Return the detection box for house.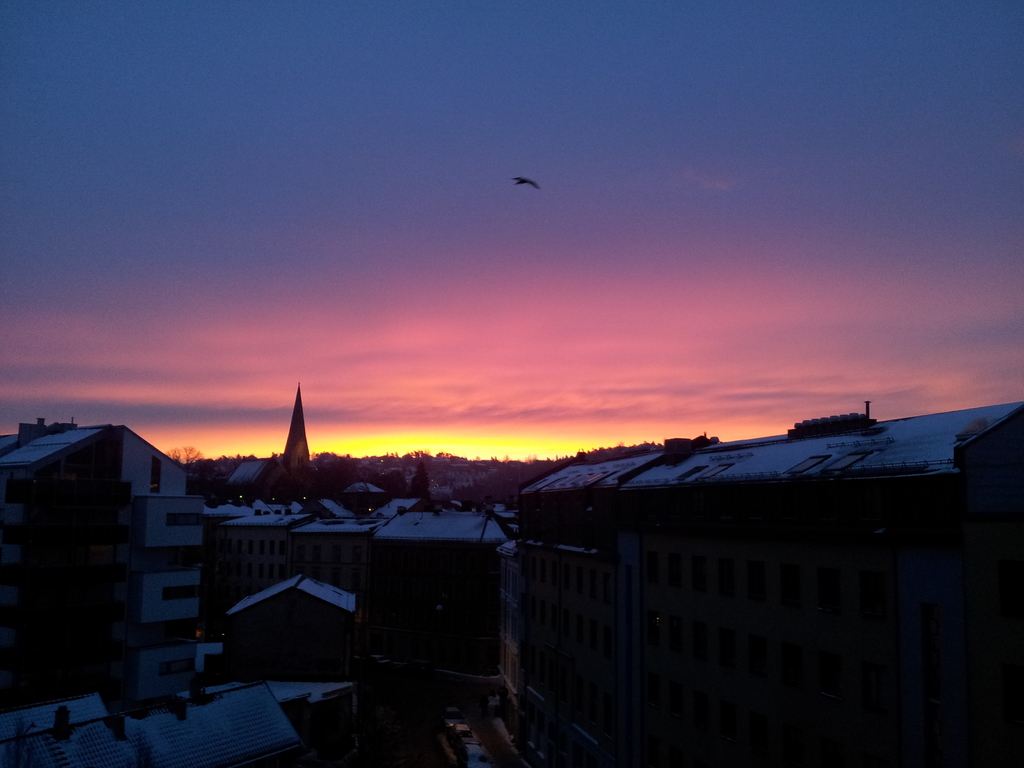
region(210, 388, 502, 669).
